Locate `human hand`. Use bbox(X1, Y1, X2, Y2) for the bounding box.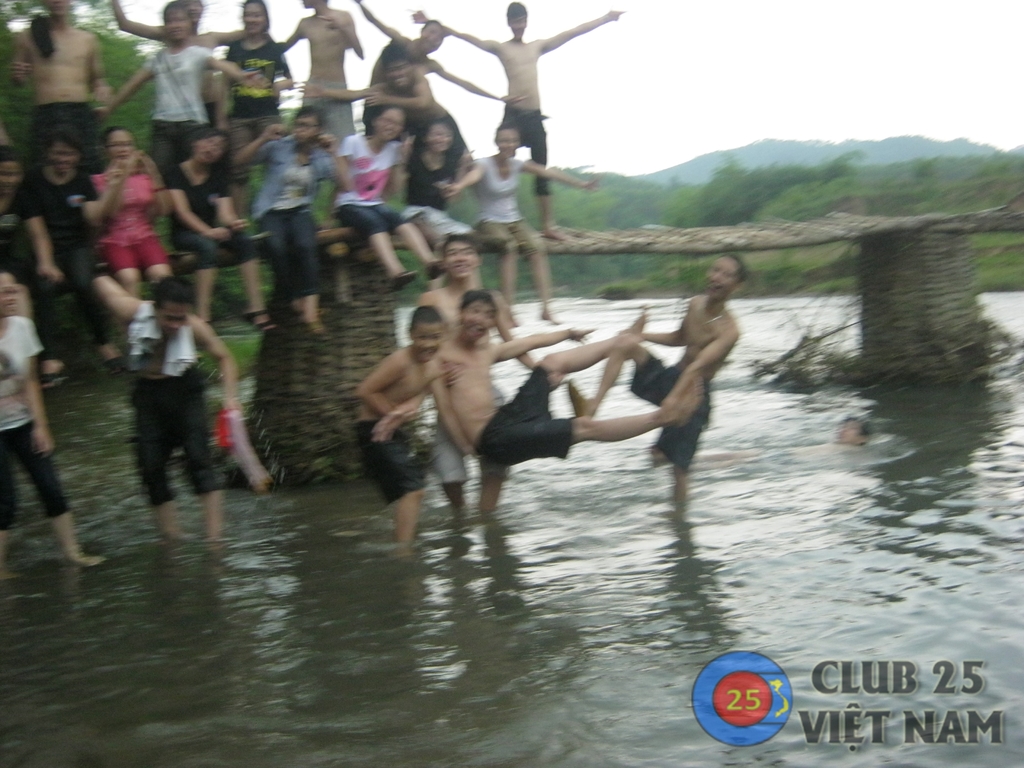
bbox(102, 161, 125, 195).
